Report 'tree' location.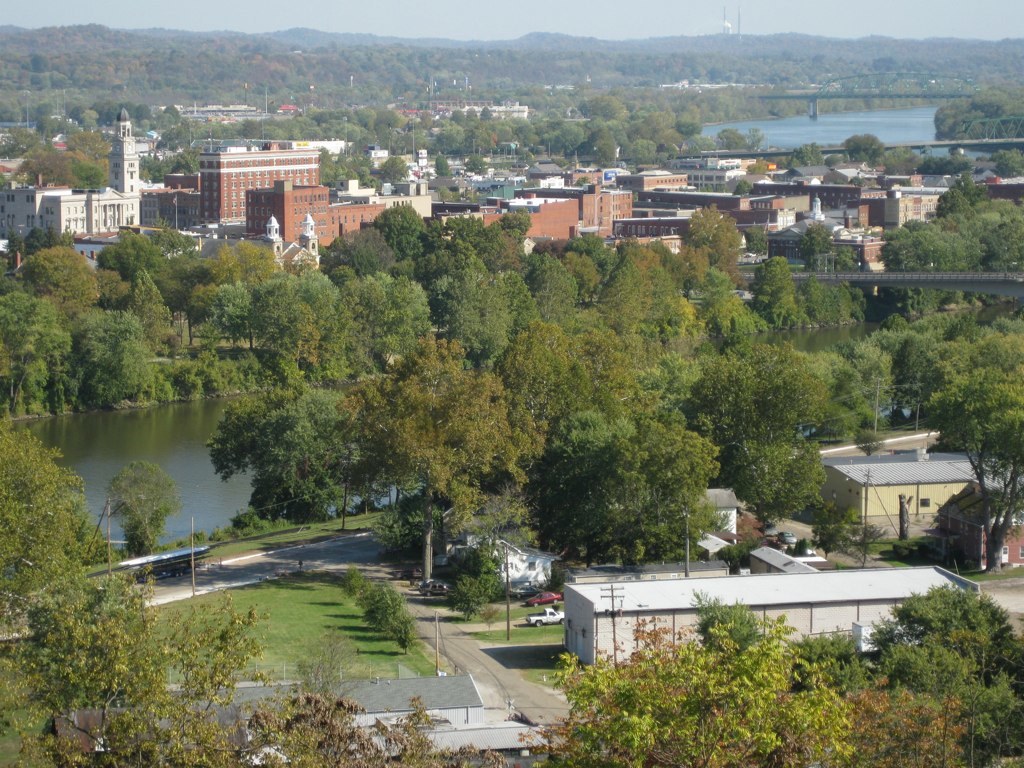
Report: 928:324:1023:568.
